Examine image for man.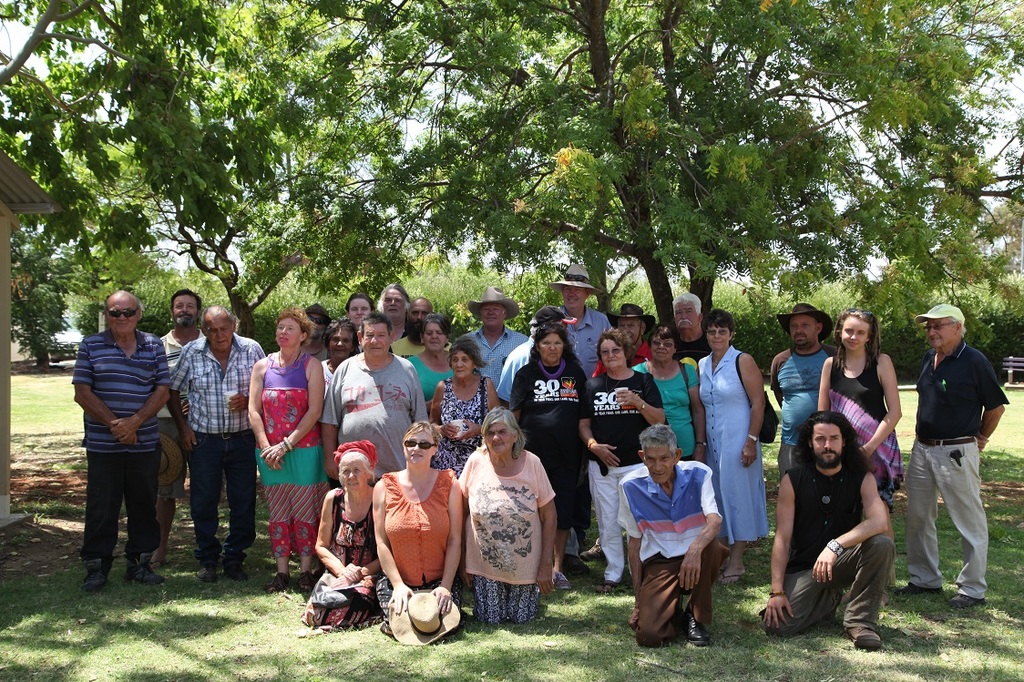
Examination result: (319, 311, 426, 489).
